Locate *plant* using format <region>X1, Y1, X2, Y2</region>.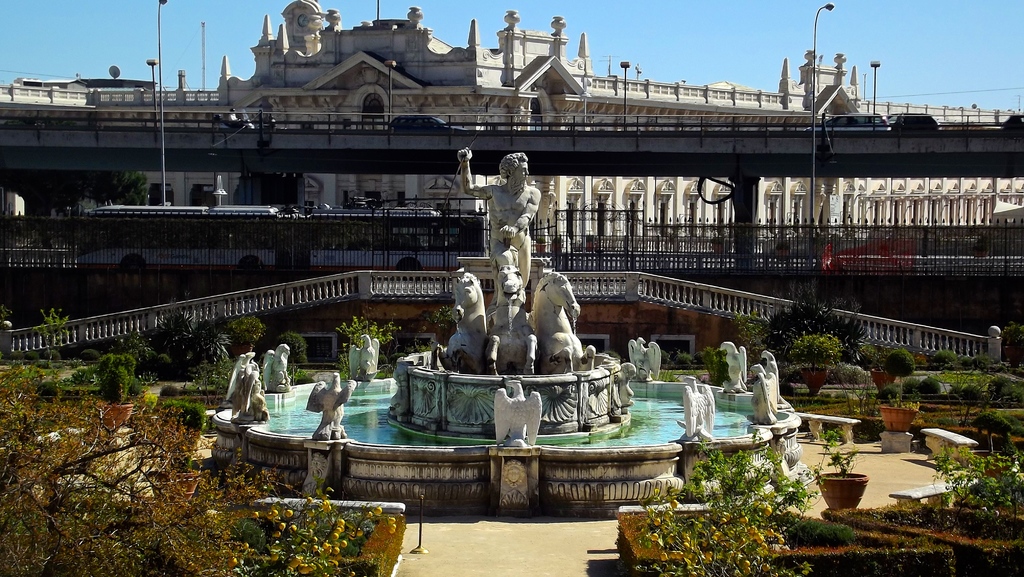
<region>115, 357, 126, 375</region>.
